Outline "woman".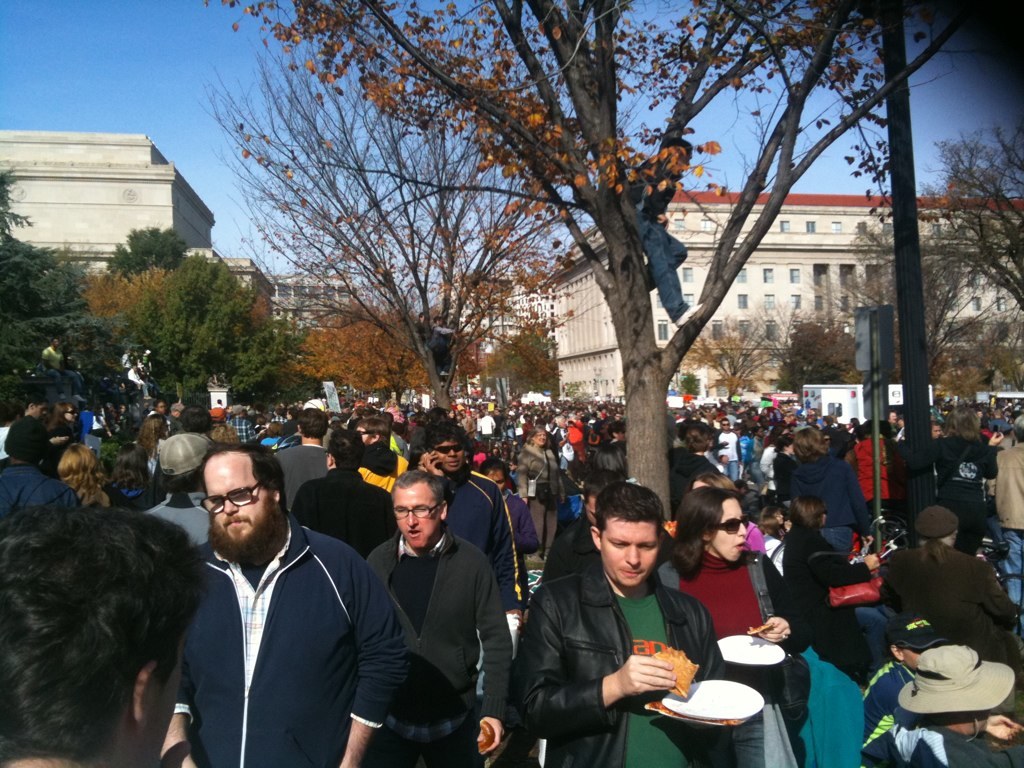
Outline: Rect(40, 398, 77, 481).
